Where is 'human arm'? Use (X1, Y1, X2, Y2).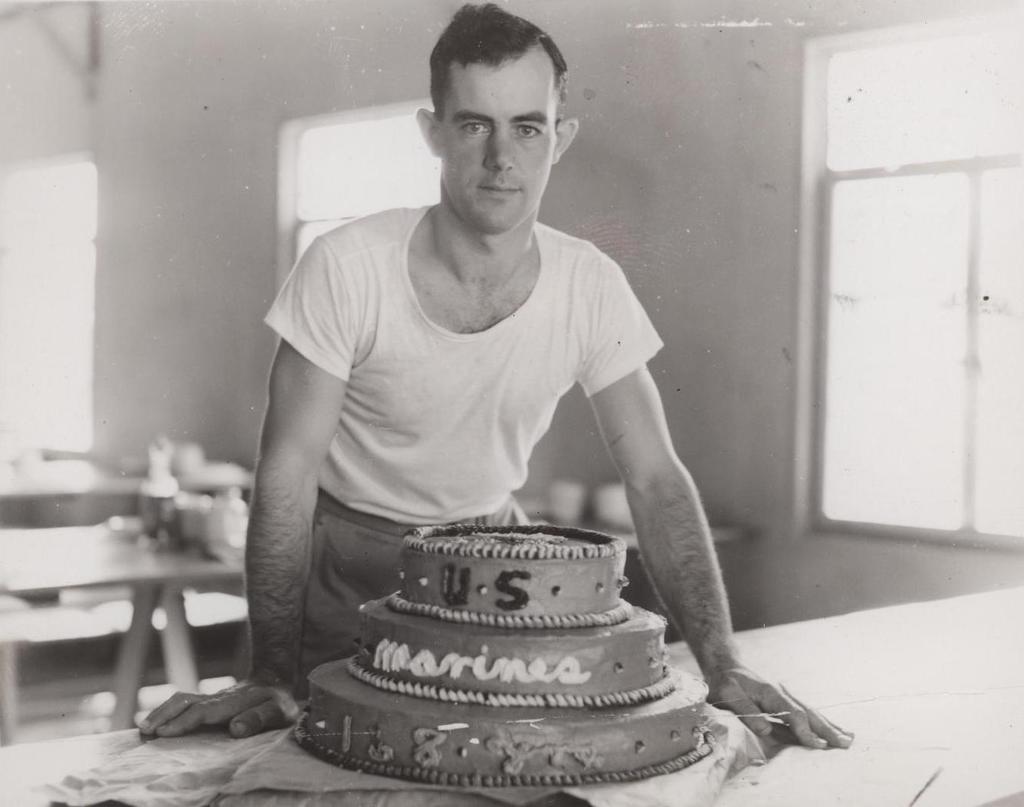
(548, 288, 790, 731).
